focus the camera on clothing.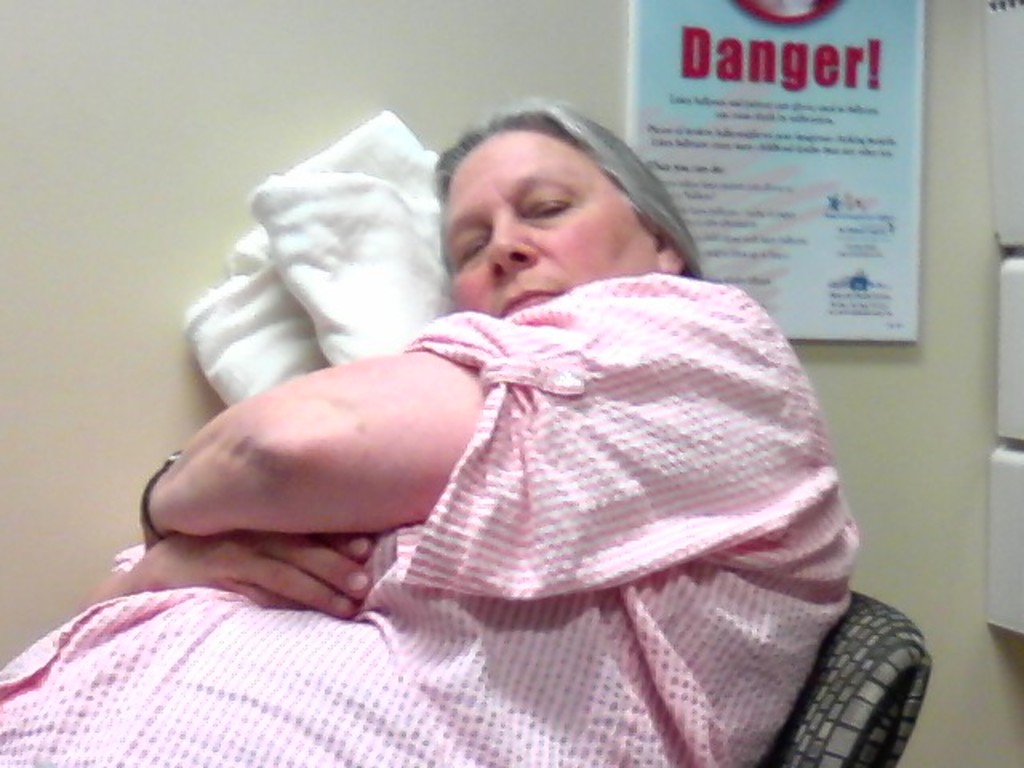
Focus region: (x1=0, y1=270, x2=861, y2=766).
